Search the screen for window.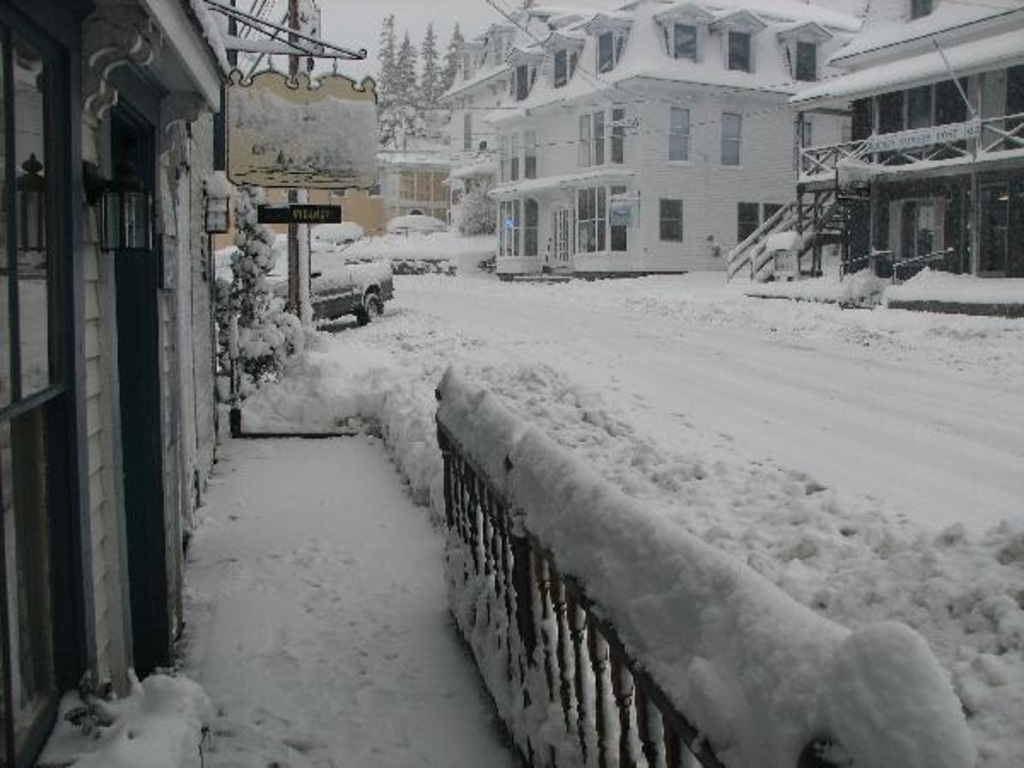
Found at crop(573, 92, 640, 174).
